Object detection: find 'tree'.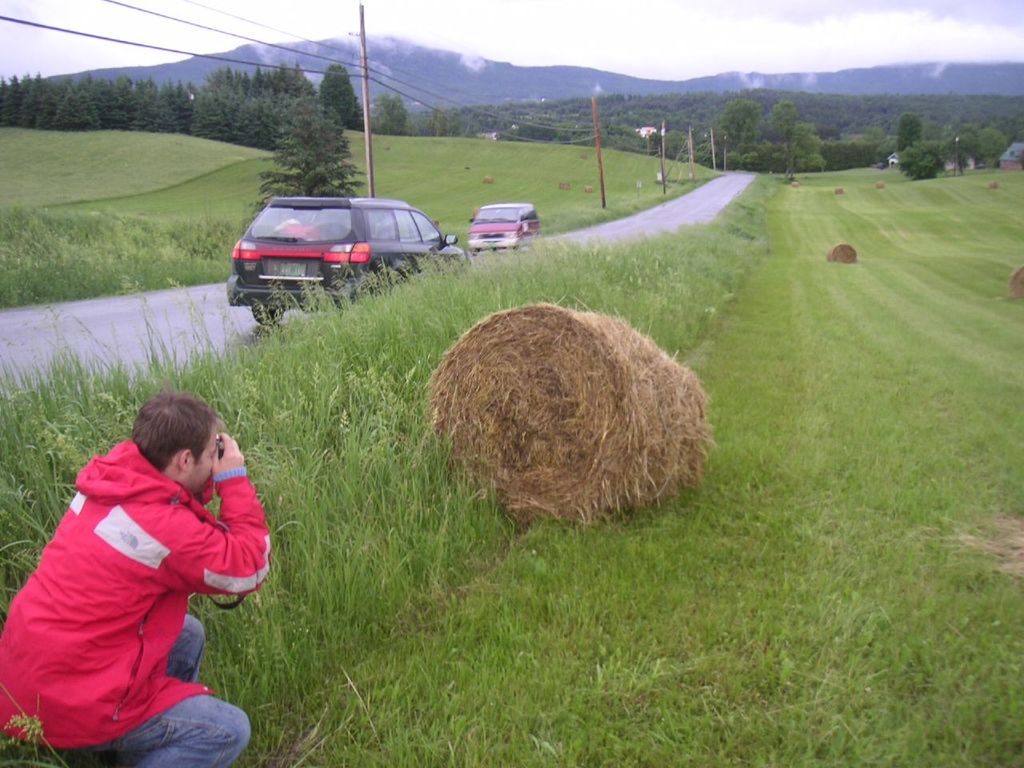
0 65 25 123.
